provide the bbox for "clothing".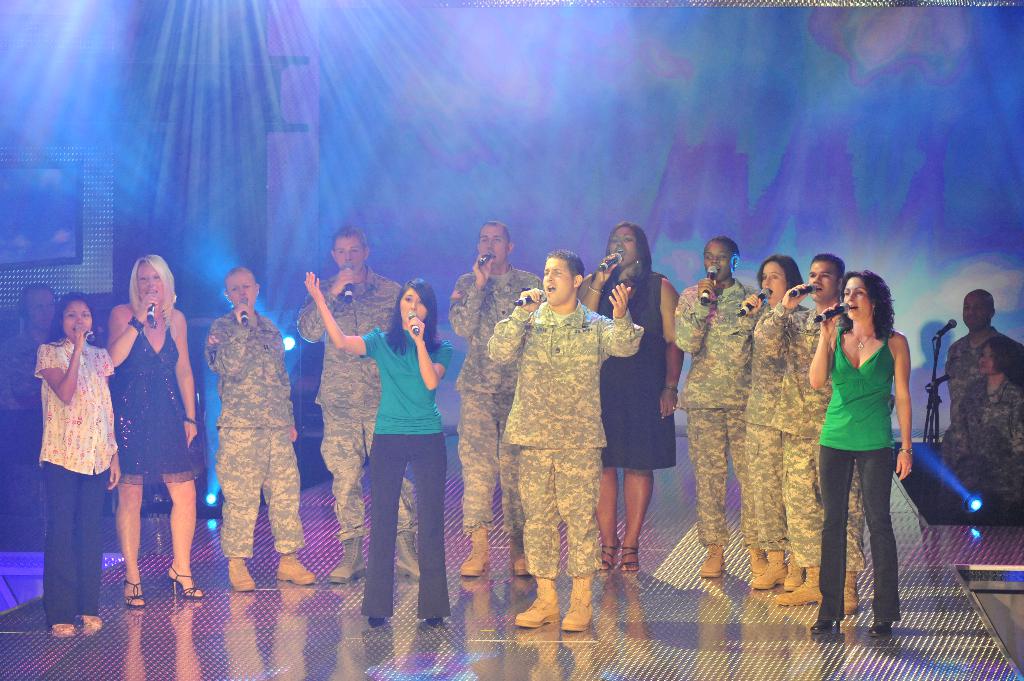
116 310 195 483.
